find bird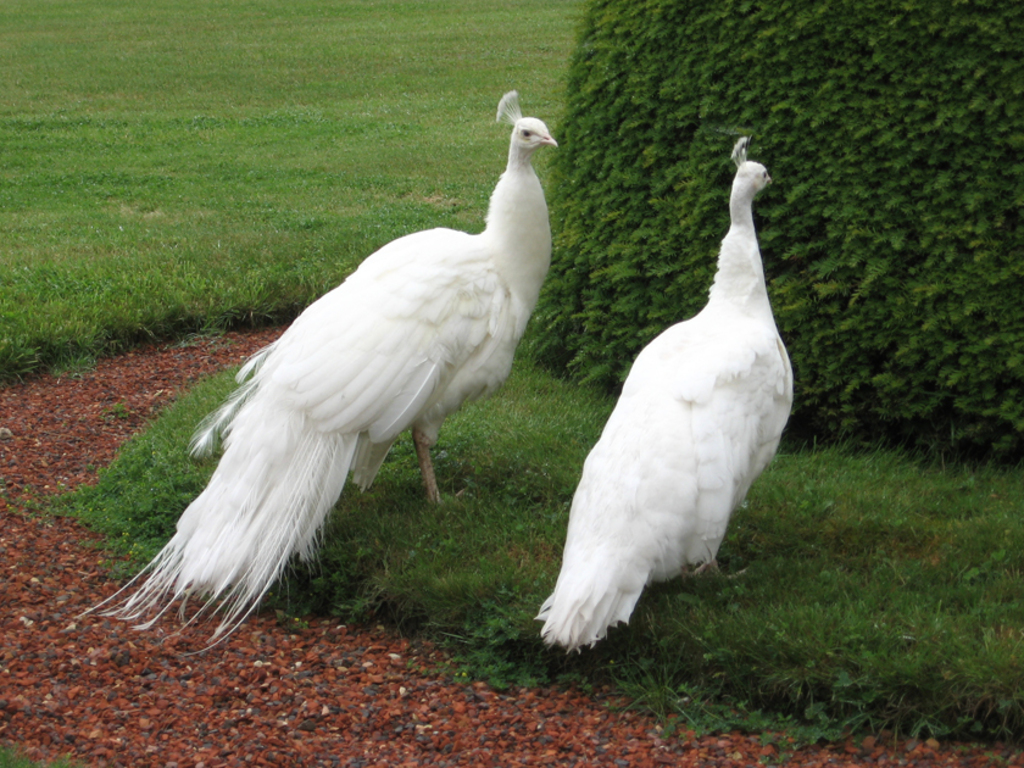
[x1=532, y1=134, x2=794, y2=660]
